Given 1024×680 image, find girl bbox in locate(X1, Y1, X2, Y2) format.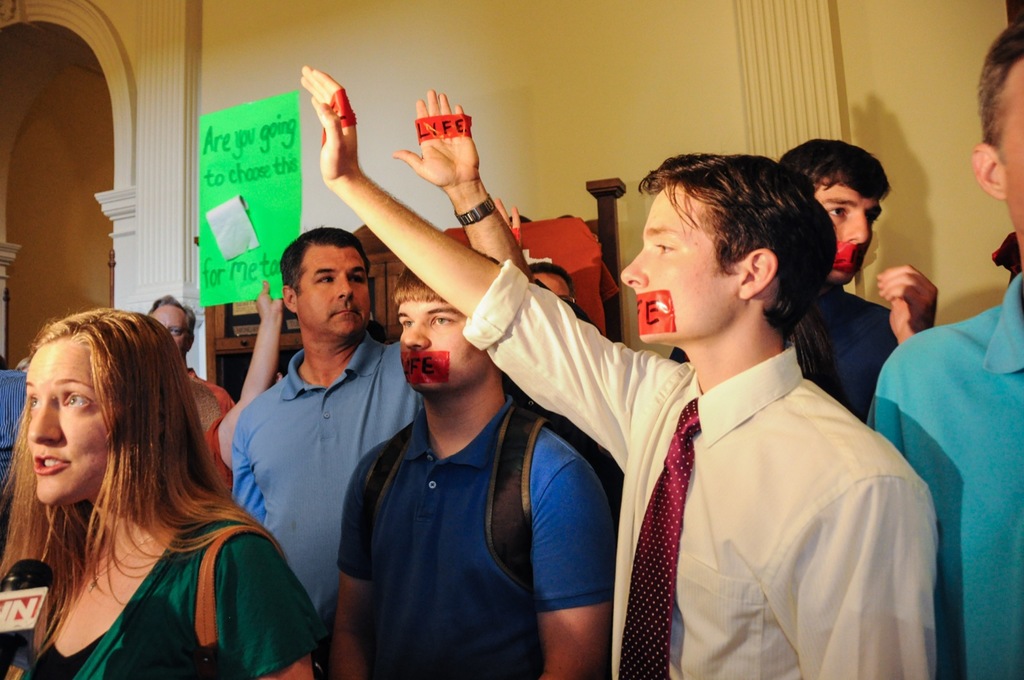
locate(0, 304, 333, 679).
